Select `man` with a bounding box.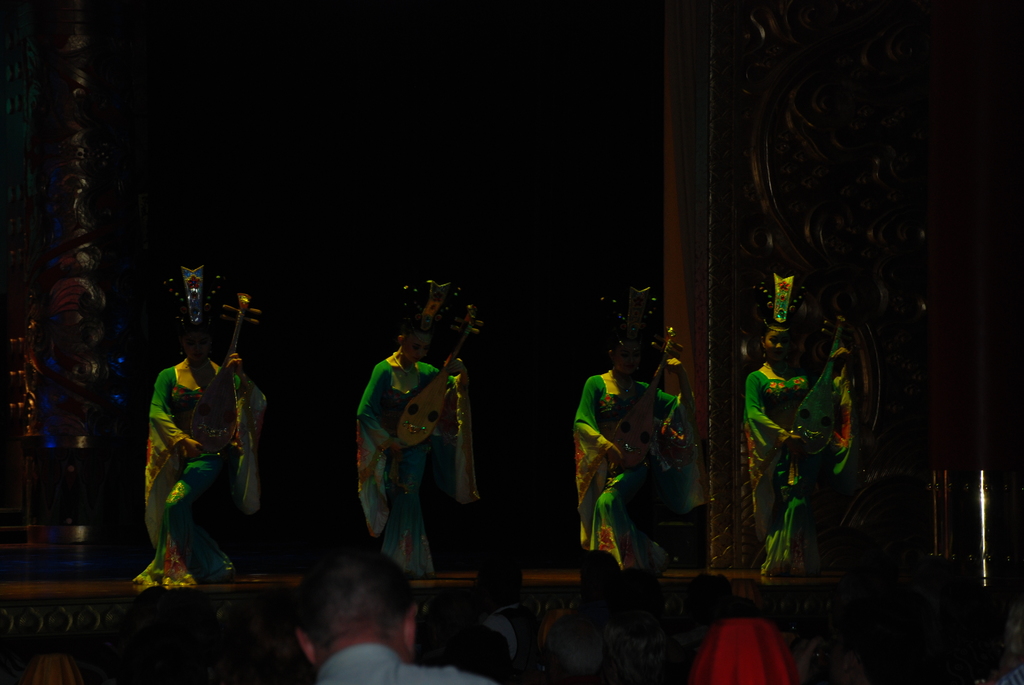
(246,554,439,684).
